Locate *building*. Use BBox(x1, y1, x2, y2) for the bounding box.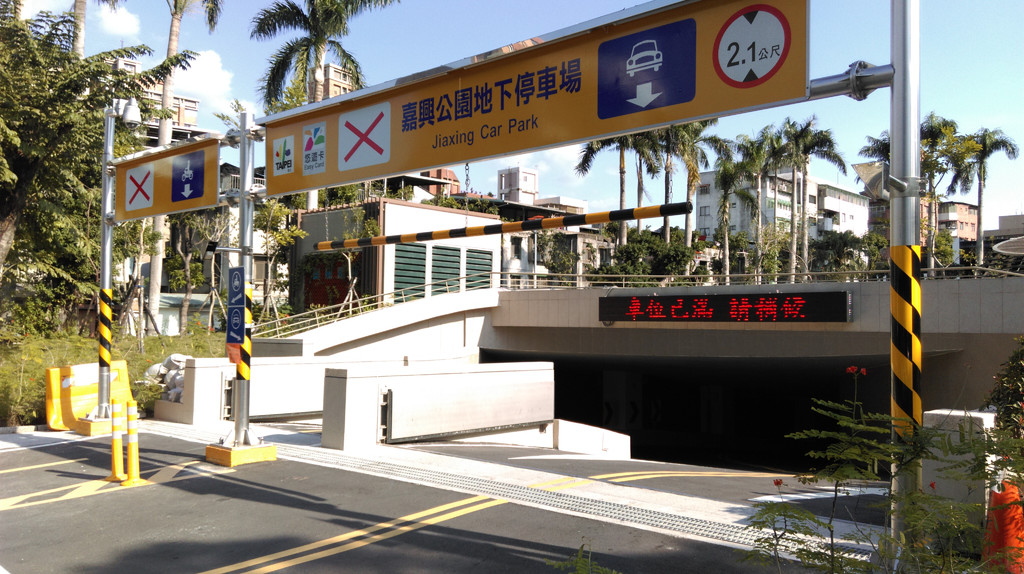
BBox(694, 173, 872, 284).
